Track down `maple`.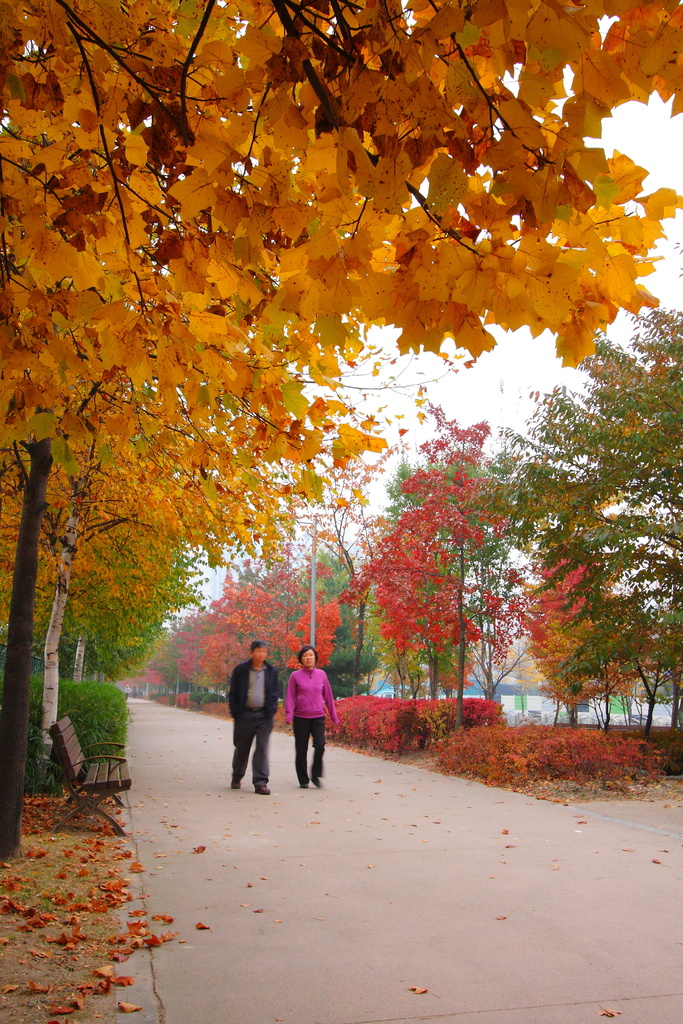
Tracked to left=152, top=302, right=682, bottom=815.
